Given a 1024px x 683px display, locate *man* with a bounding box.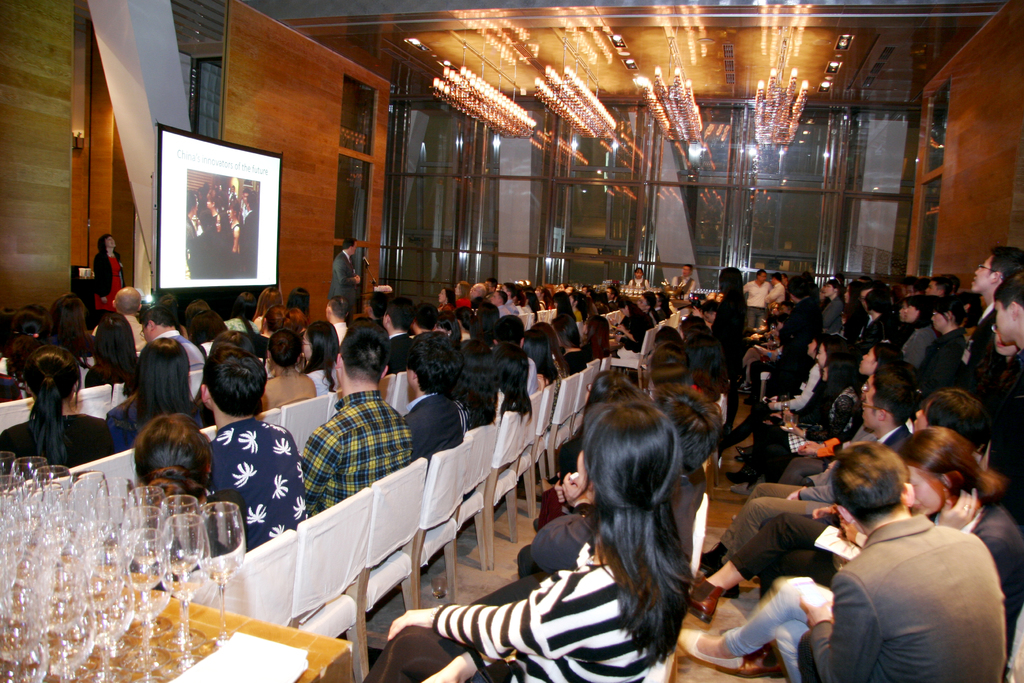
Located: {"x1": 795, "y1": 443, "x2": 1006, "y2": 682}.
